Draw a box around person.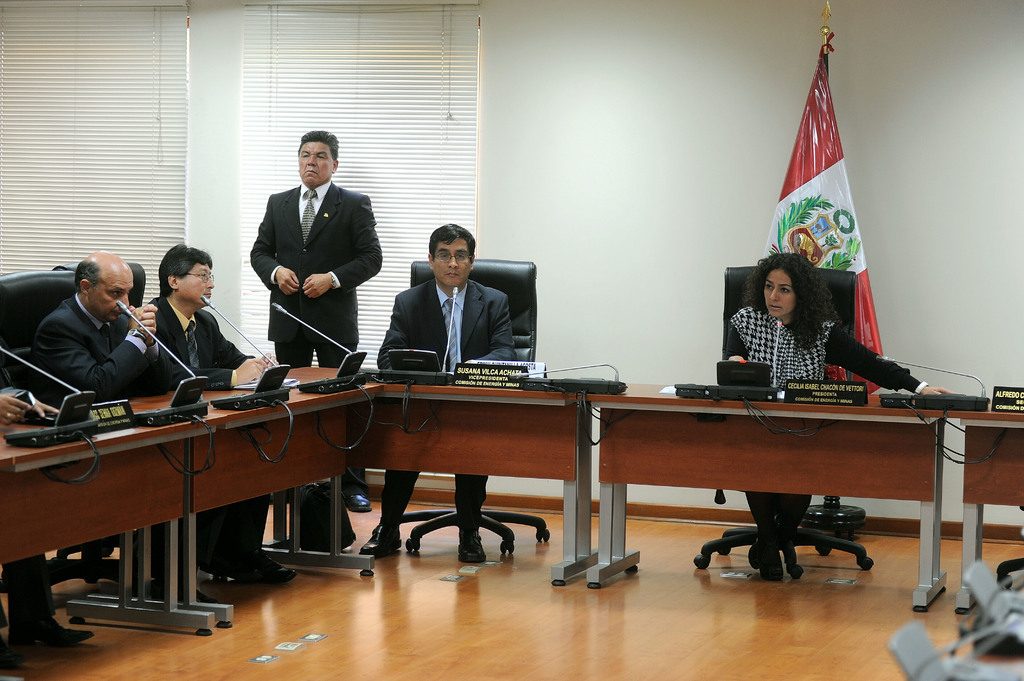
select_region(132, 234, 294, 584).
